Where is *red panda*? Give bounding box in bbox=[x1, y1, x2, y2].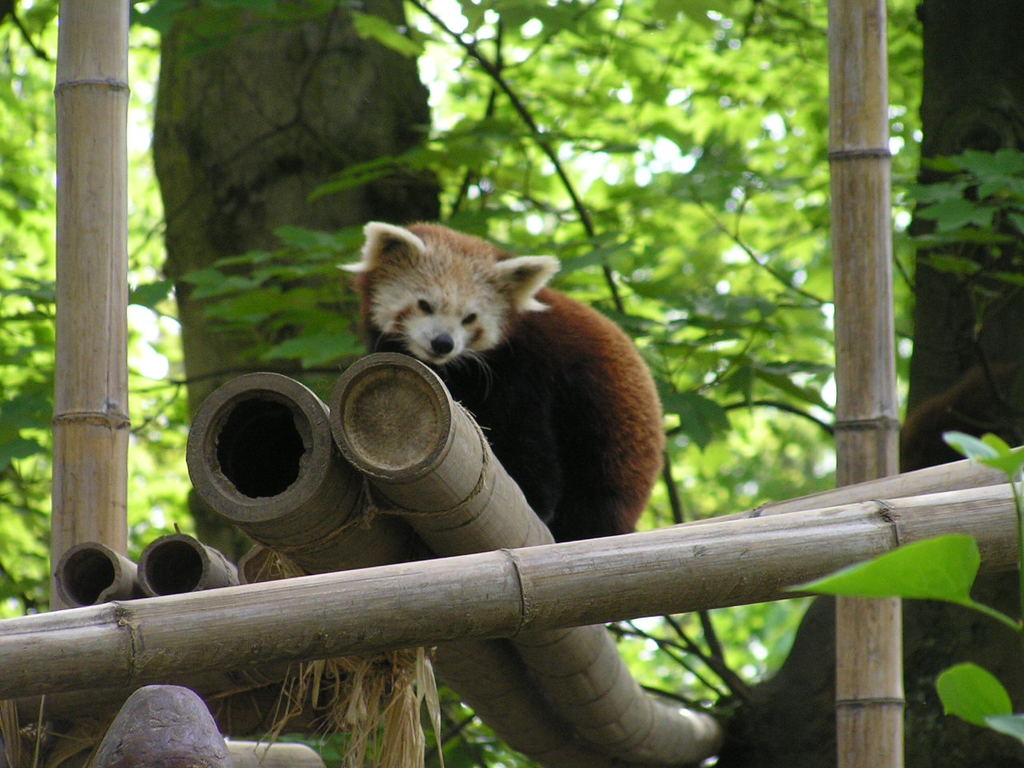
bbox=[354, 222, 658, 542].
